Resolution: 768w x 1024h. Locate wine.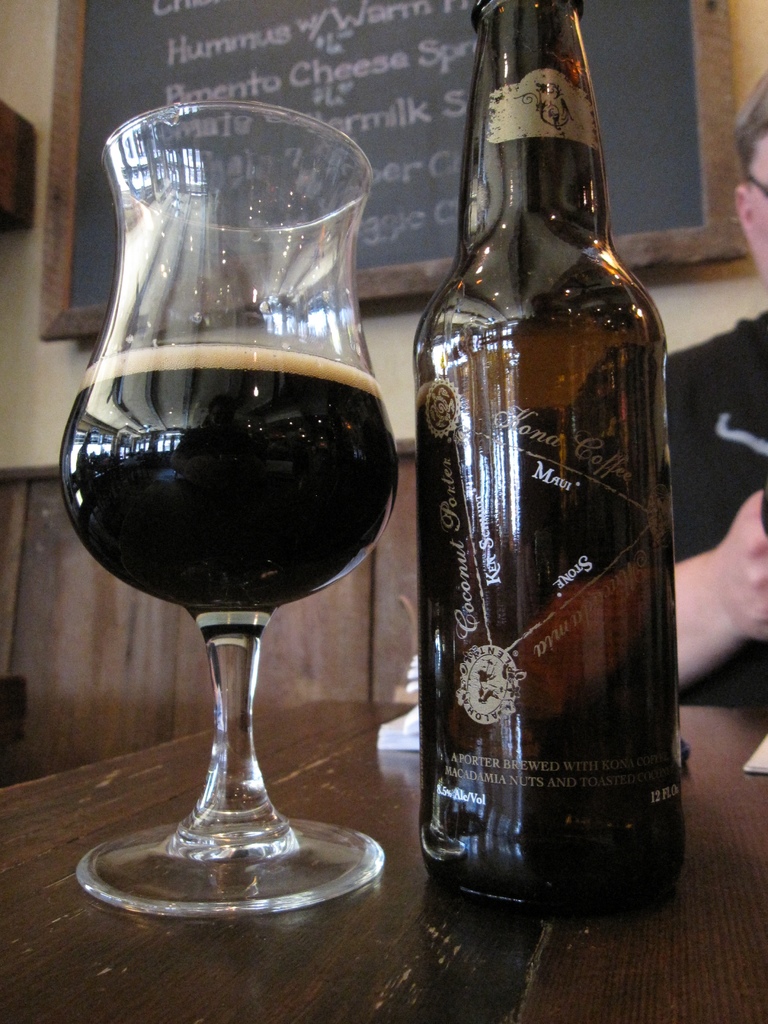
57, 340, 394, 620.
